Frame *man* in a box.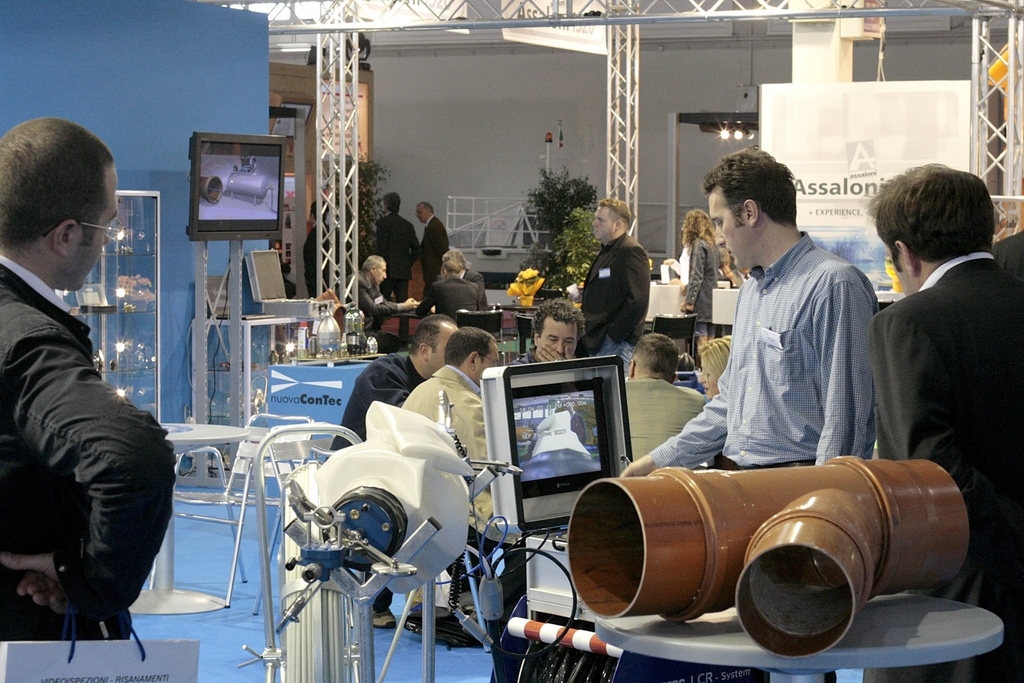
bbox(415, 259, 481, 313).
